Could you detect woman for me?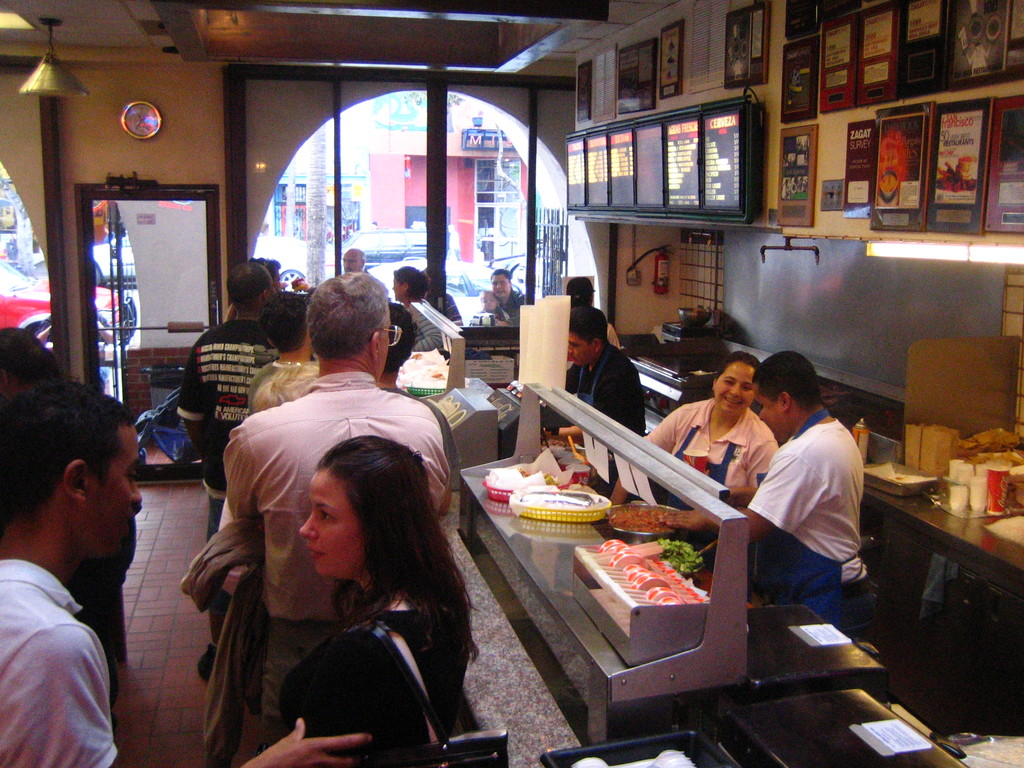
Detection result: region(223, 258, 285, 325).
